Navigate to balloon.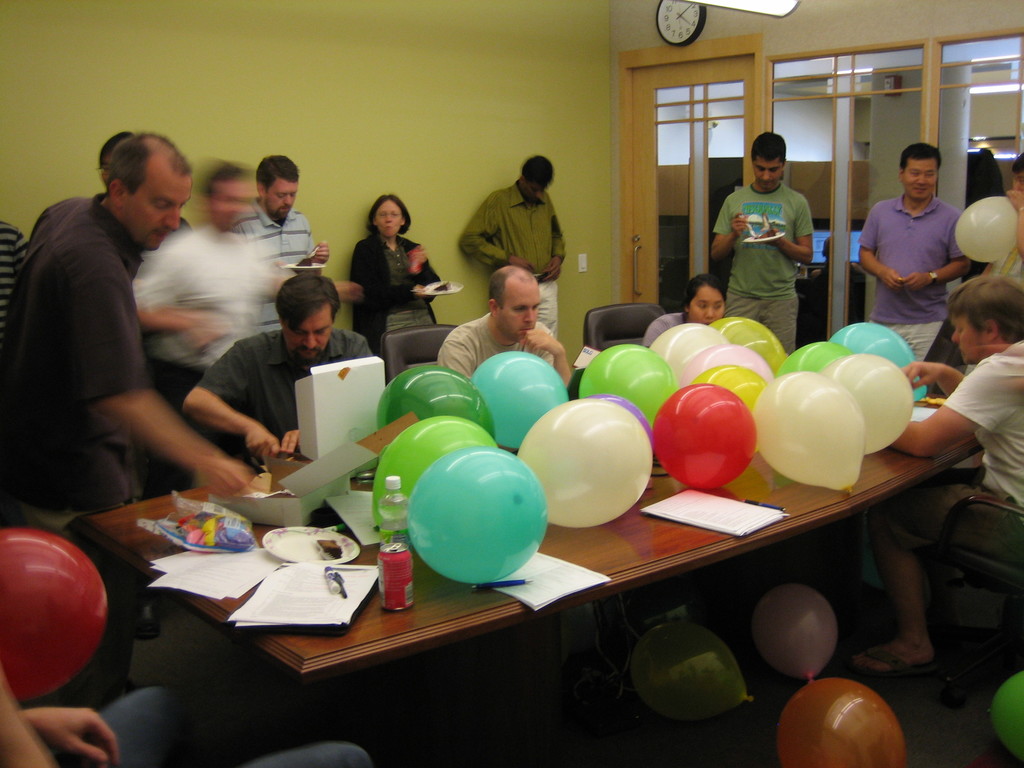
Navigation target: x1=751, y1=370, x2=865, y2=492.
